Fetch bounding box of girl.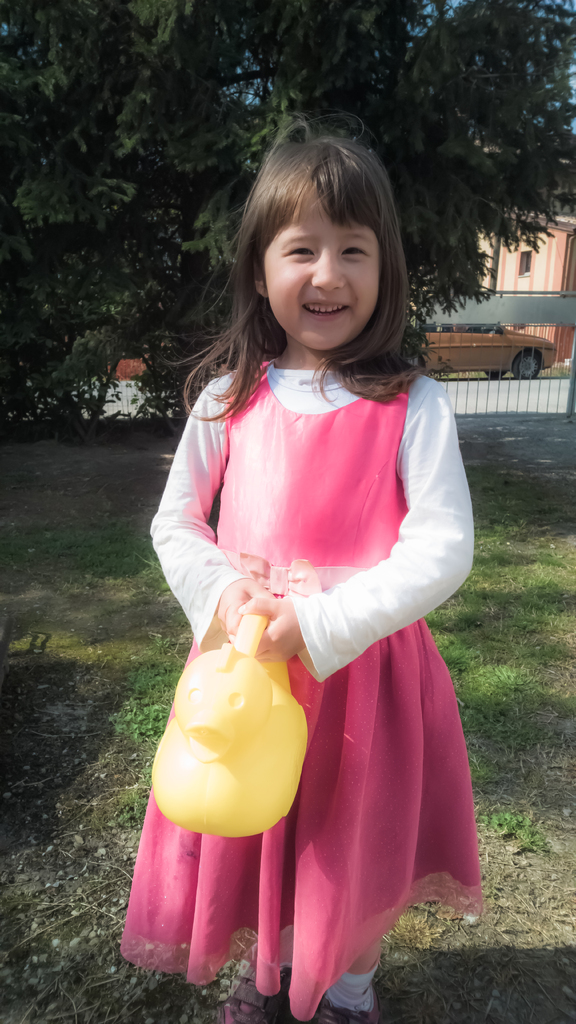
Bbox: pyautogui.locateOnScreen(114, 104, 481, 1023).
